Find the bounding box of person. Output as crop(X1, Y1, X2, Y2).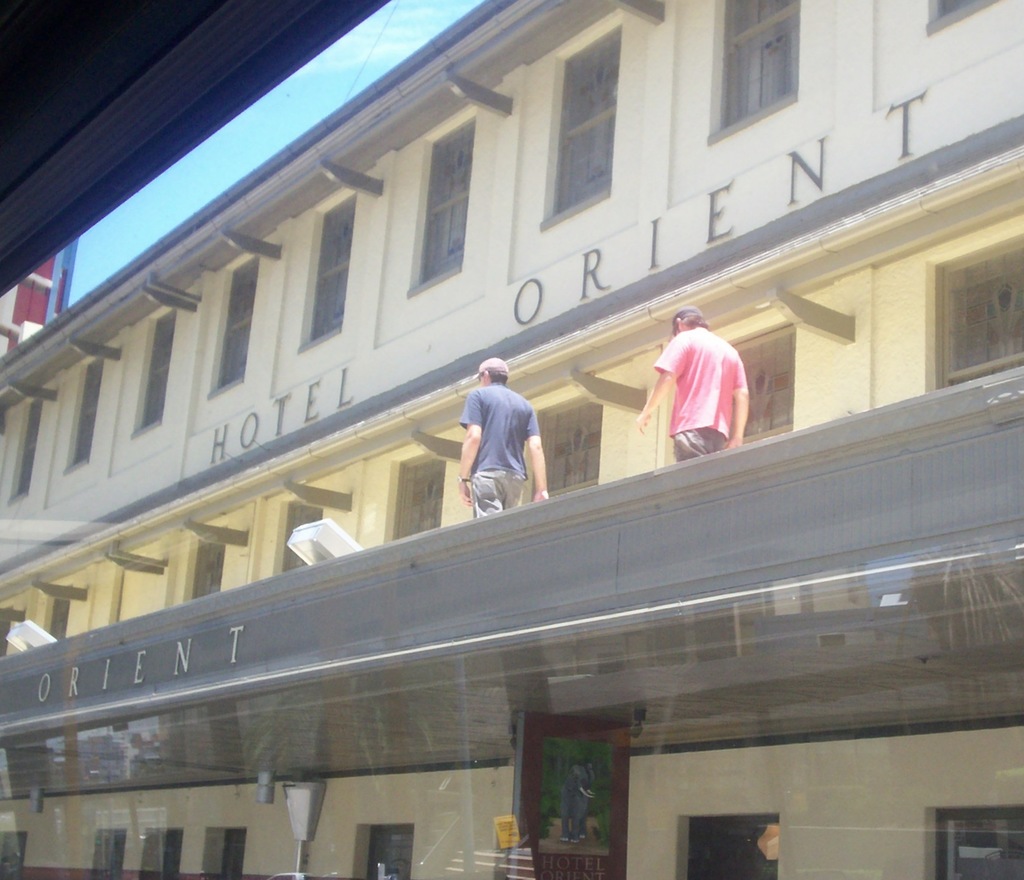
crop(454, 346, 555, 533).
